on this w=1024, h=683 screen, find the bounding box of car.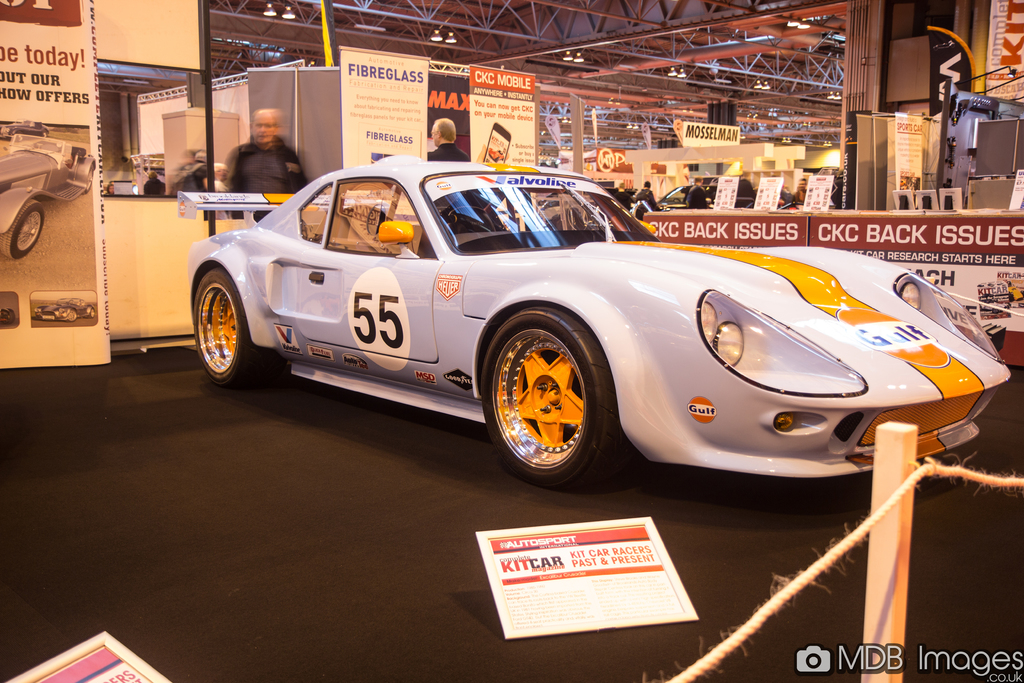
Bounding box: Rect(0, 308, 16, 324).
